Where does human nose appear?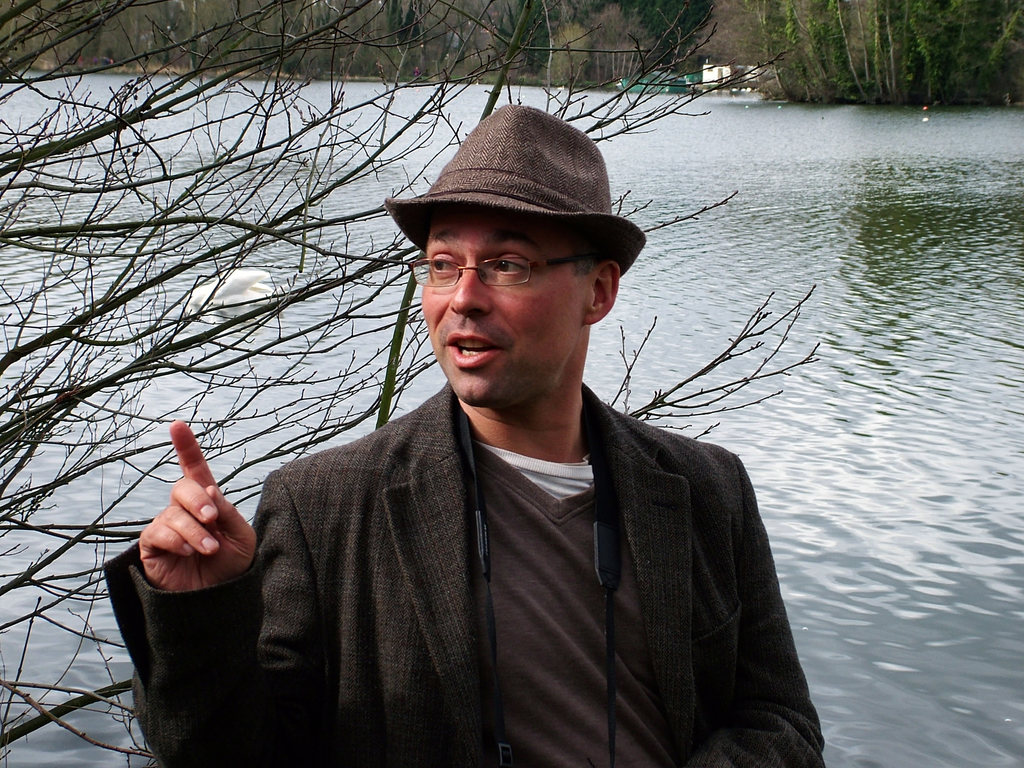
Appears at locate(447, 261, 493, 316).
